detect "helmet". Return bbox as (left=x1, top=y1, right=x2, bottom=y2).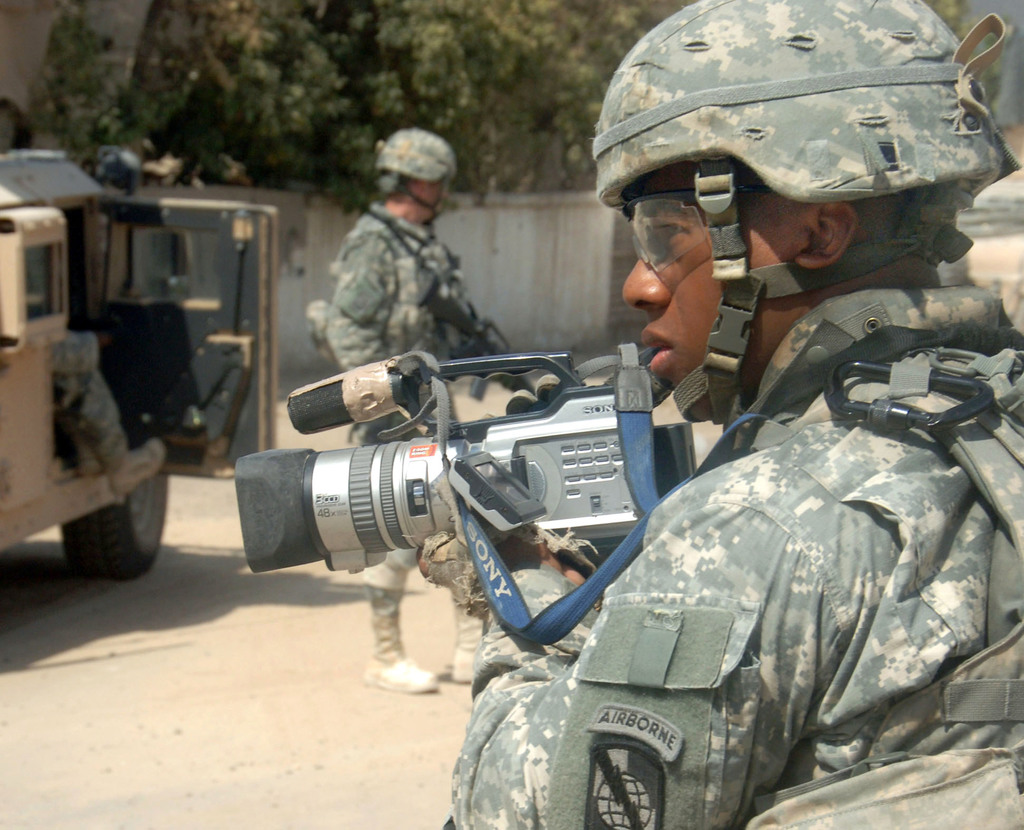
(left=601, top=26, right=1023, bottom=371).
